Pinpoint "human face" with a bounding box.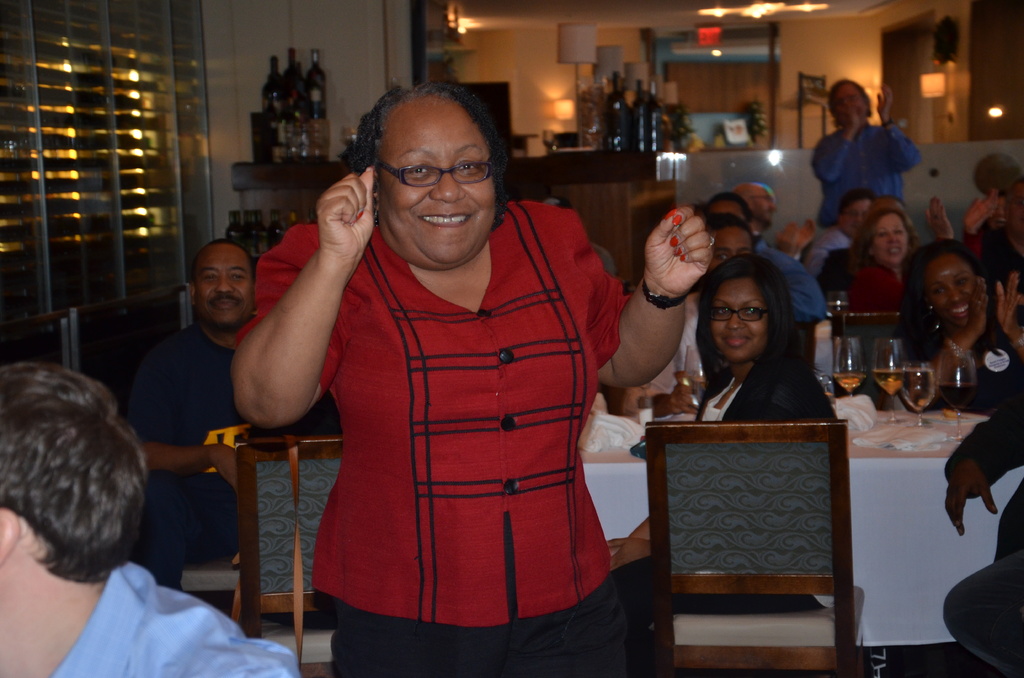
BBox(829, 85, 872, 126).
